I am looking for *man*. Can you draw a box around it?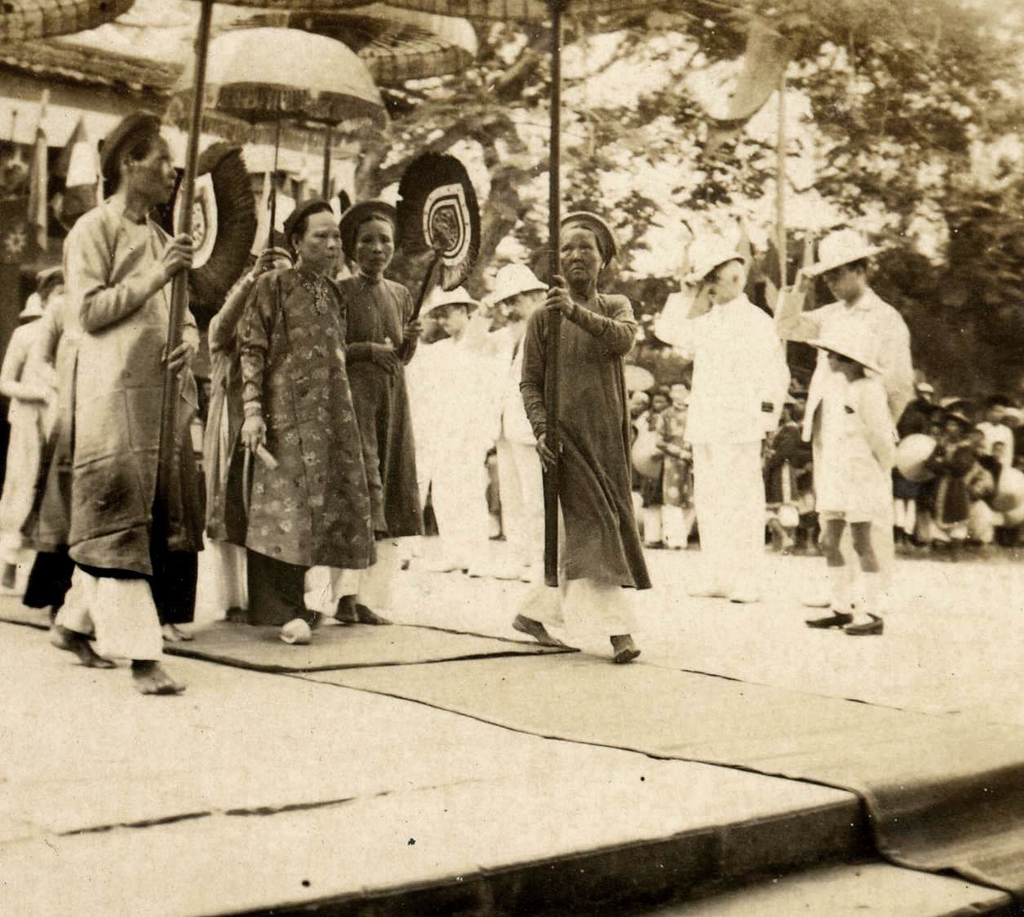
Sure, the bounding box is (x1=774, y1=229, x2=915, y2=610).
